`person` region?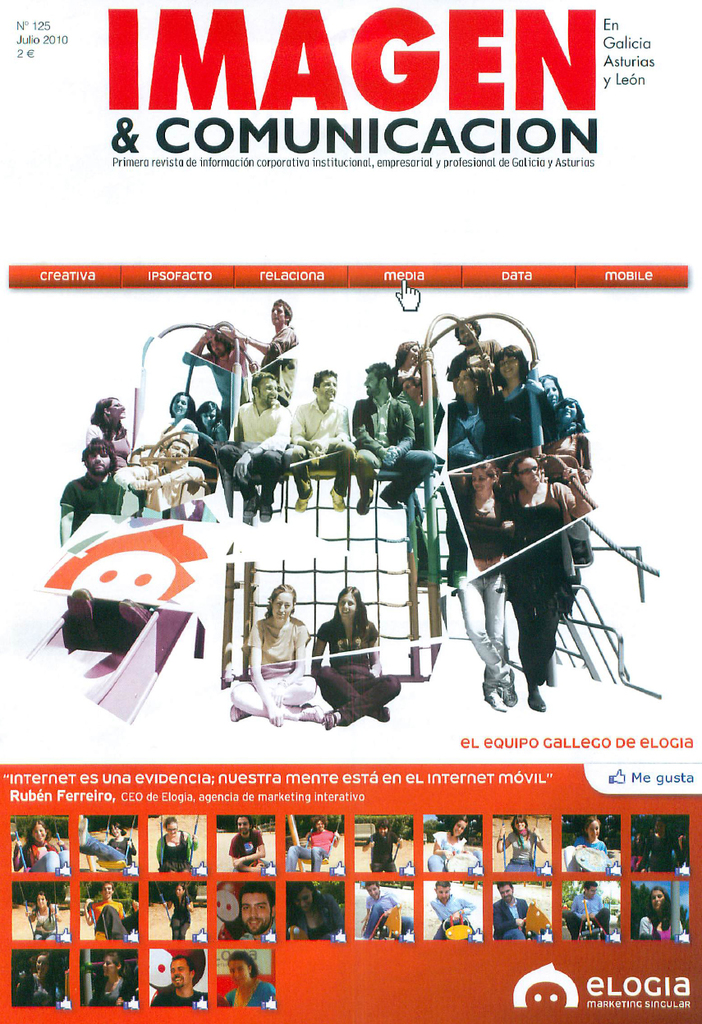
left=80, top=882, right=125, bottom=942
